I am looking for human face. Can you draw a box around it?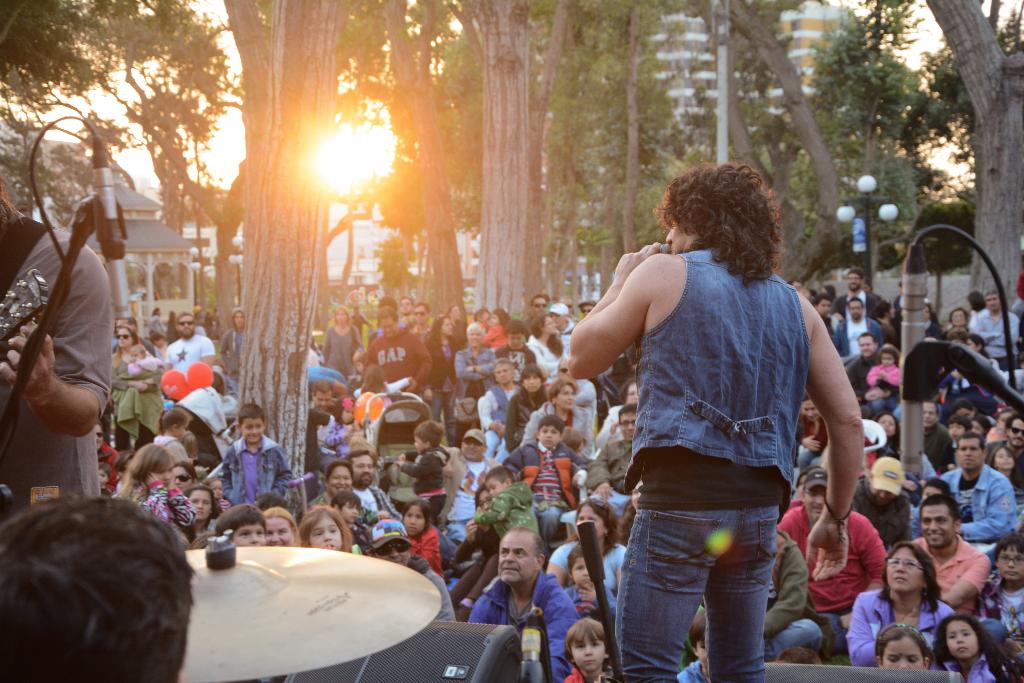
Sure, the bounding box is bbox=(845, 273, 863, 288).
